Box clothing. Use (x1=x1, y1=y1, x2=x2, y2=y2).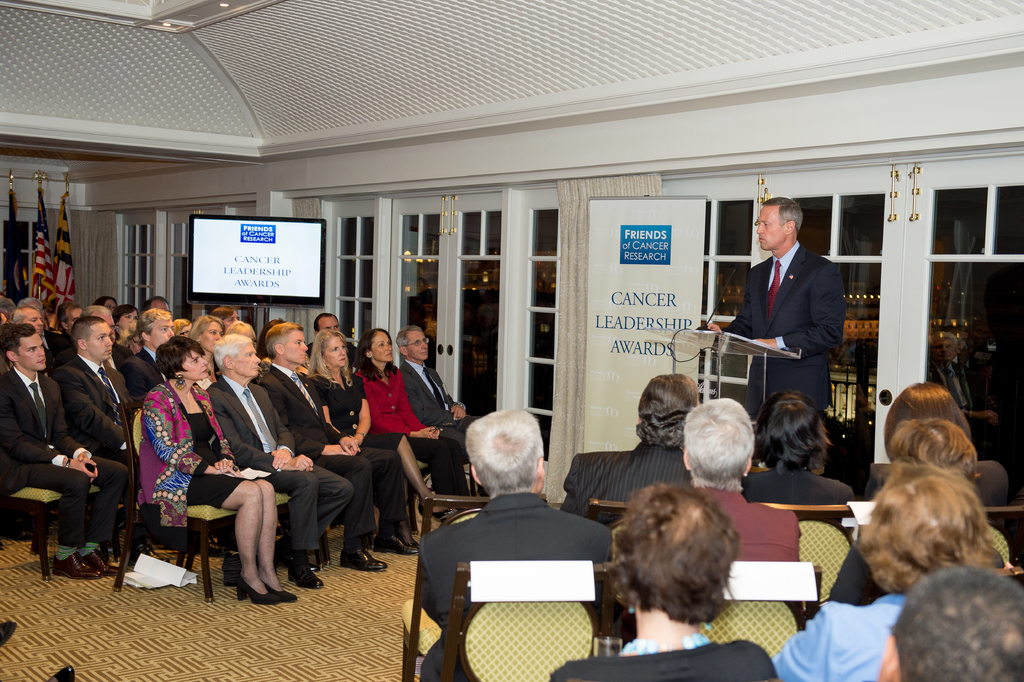
(x1=256, y1=360, x2=406, y2=536).
